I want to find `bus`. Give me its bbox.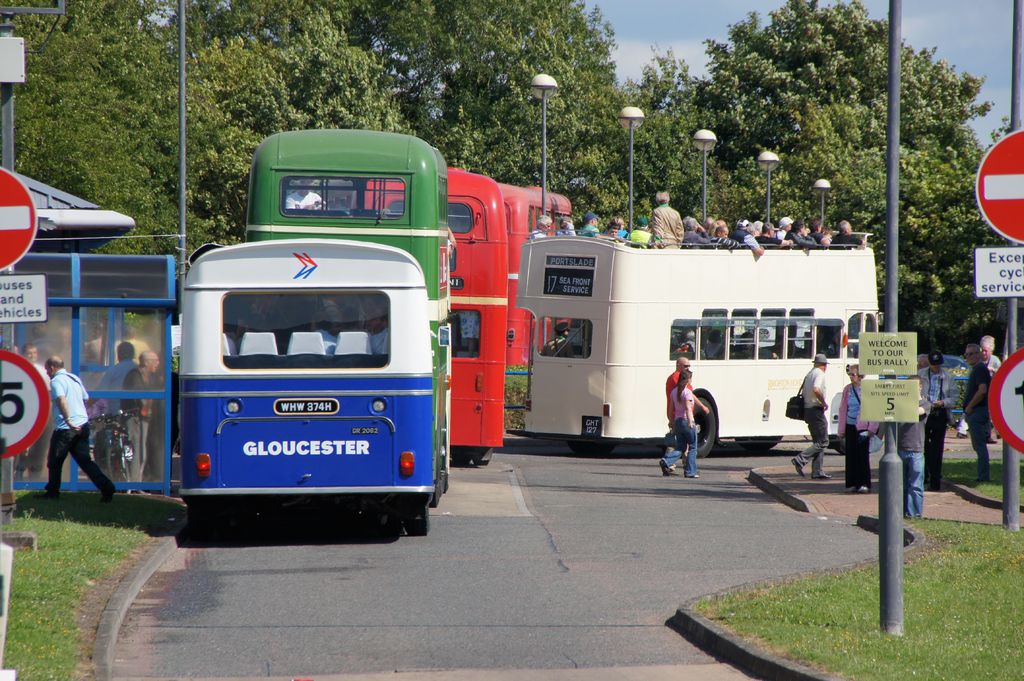
[x1=497, y1=182, x2=570, y2=370].
